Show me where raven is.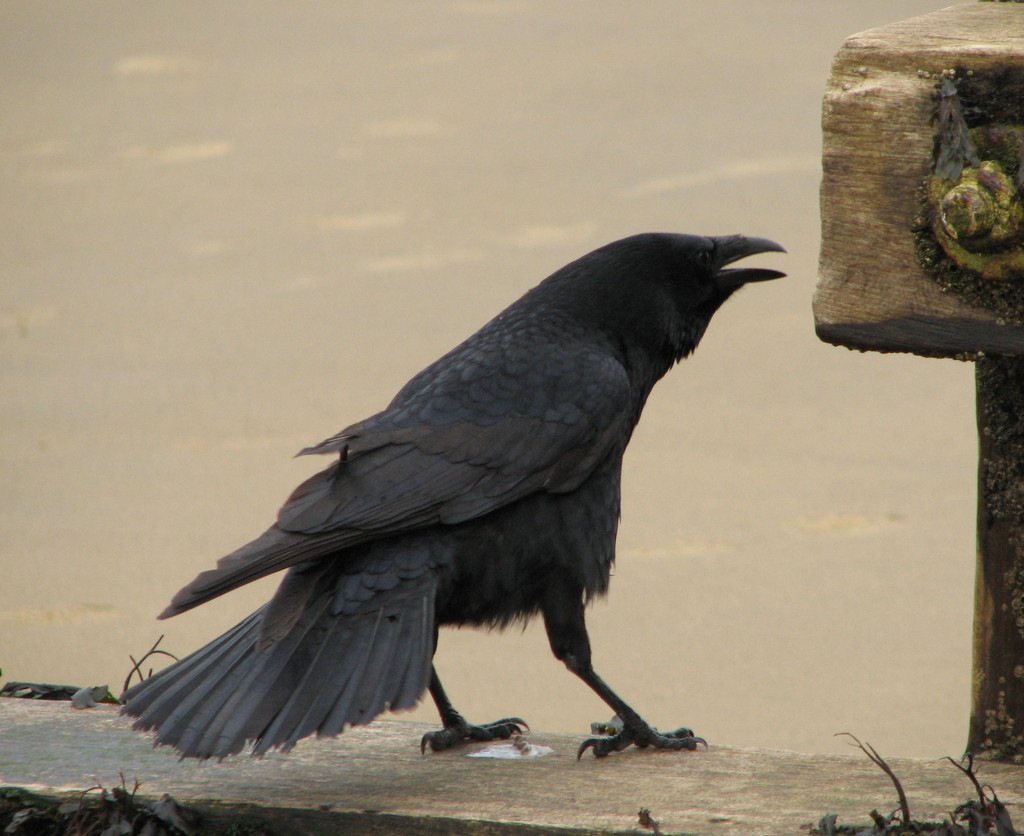
raven is at select_region(116, 225, 787, 767).
